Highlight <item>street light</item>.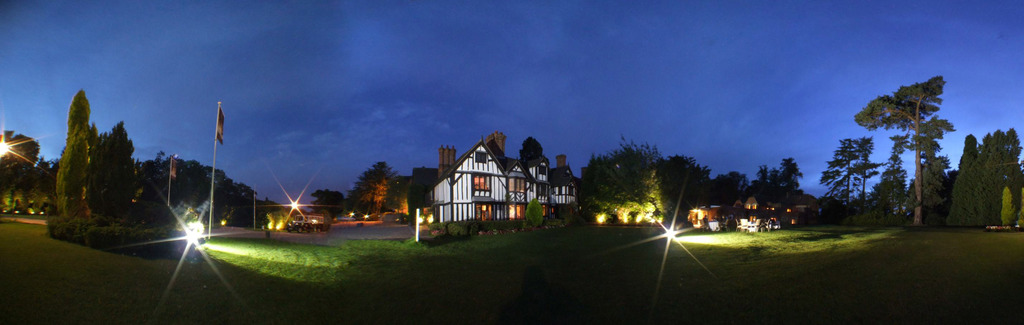
Highlighted region: left=168, top=154, right=178, bottom=209.
